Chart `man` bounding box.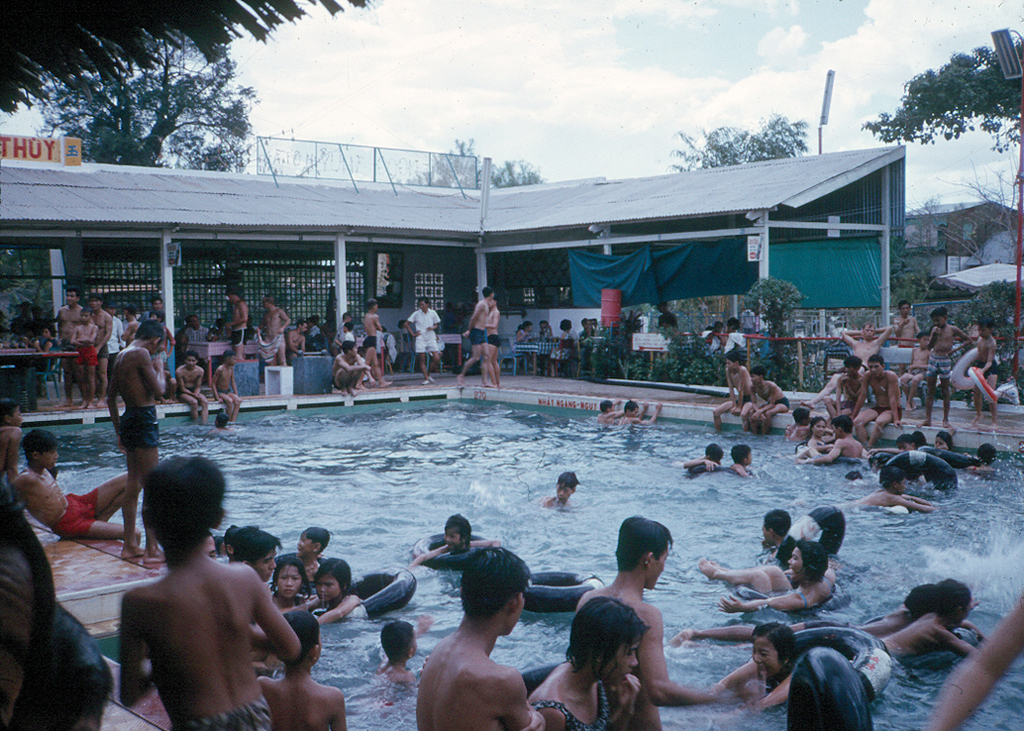
Charted: bbox=(332, 333, 366, 395).
